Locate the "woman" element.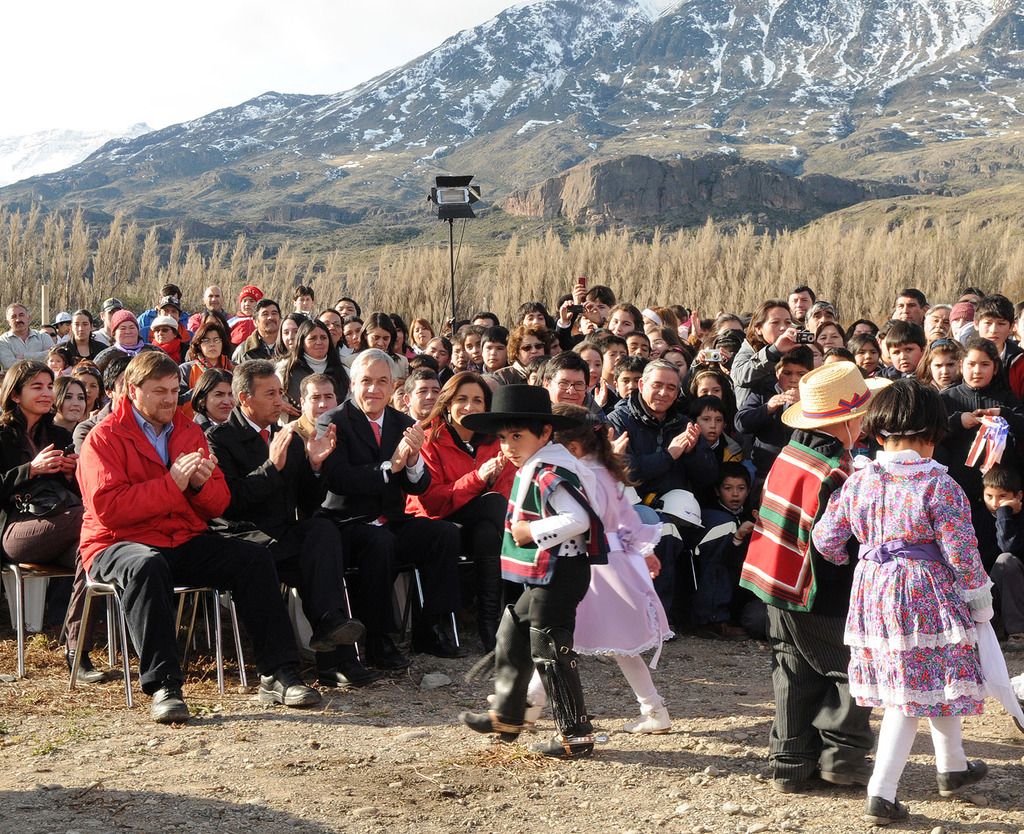
Element bbox: (left=176, top=330, right=239, bottom=401).
